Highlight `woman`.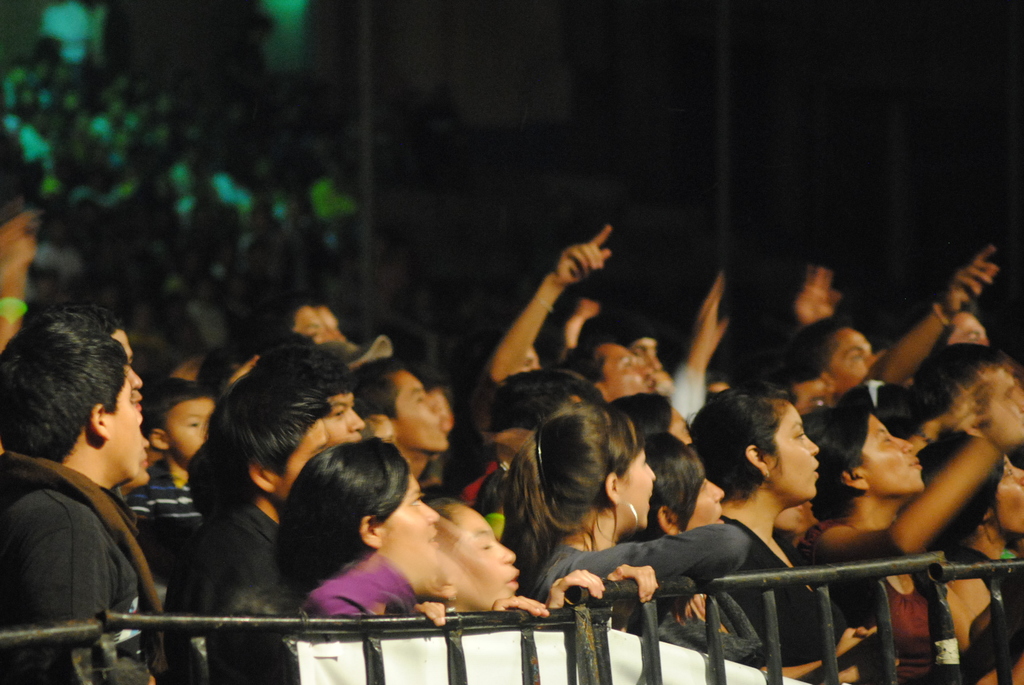
Highlighted region: (689,392,849,667).
